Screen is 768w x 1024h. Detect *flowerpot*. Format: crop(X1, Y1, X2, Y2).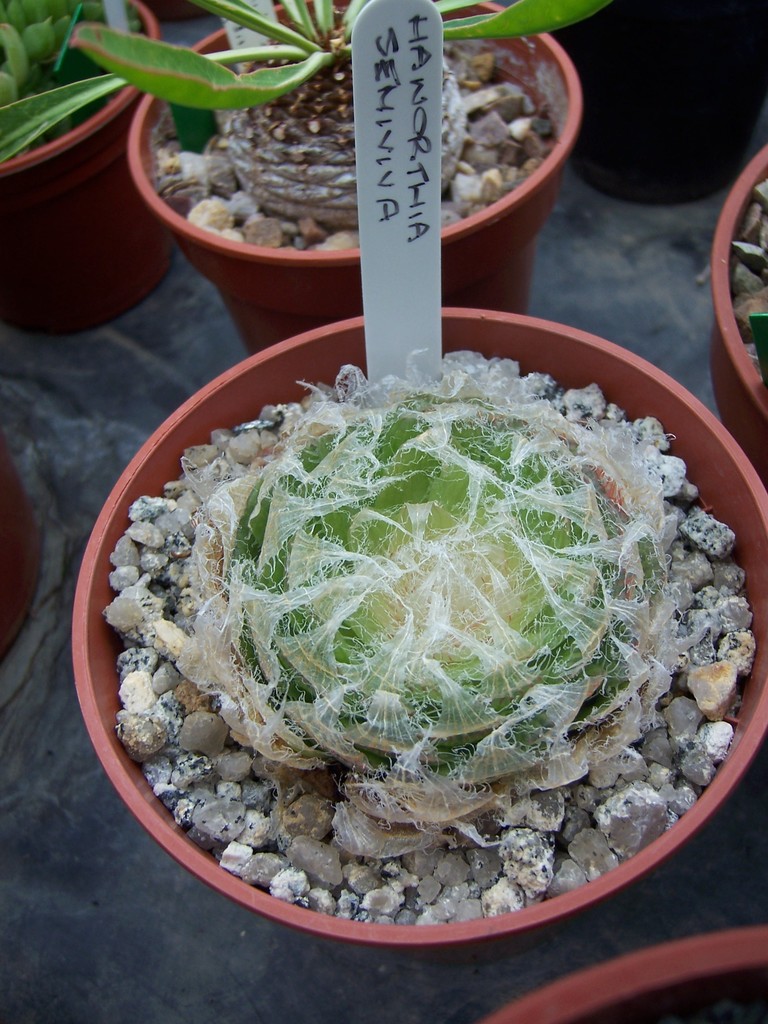
crop(0, 0, 161, 336).
